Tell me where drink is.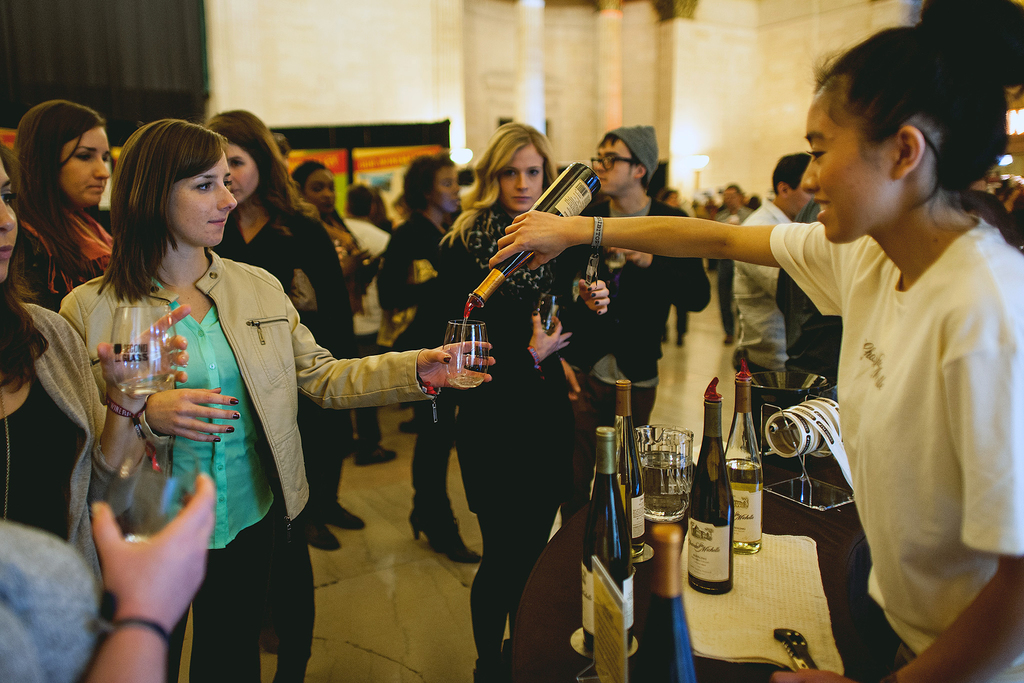
drink is at locate(452, 296, 478, 391).
